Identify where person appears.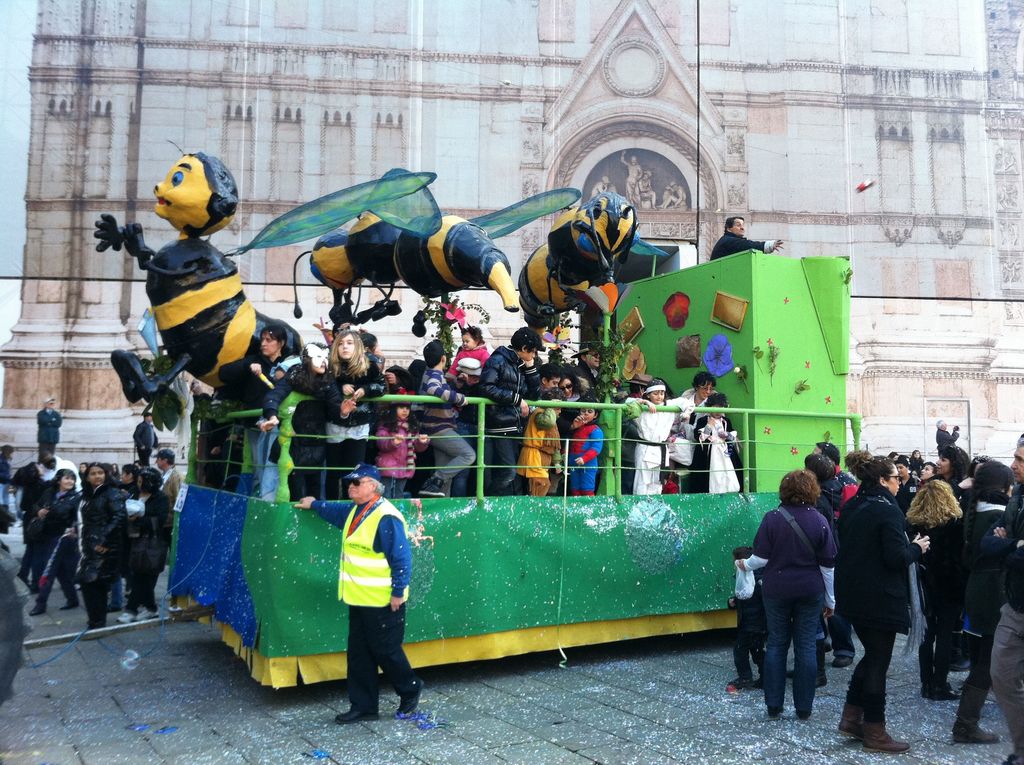
Appears at crop(567, 393, 604, 494).
